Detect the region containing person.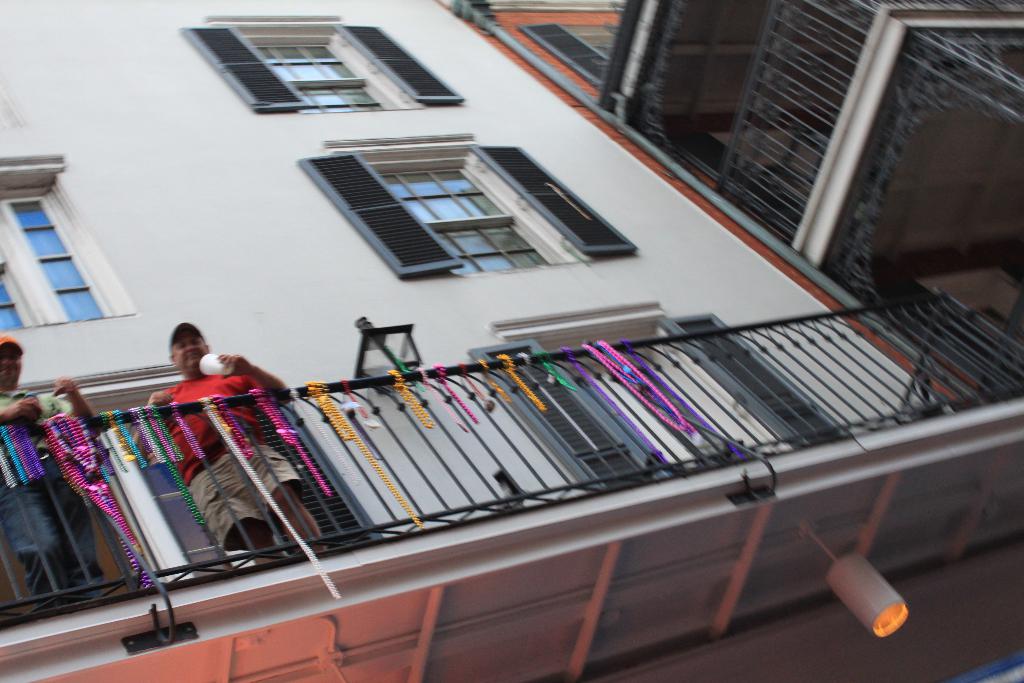
l=0, t=333, r=107, b=620.
